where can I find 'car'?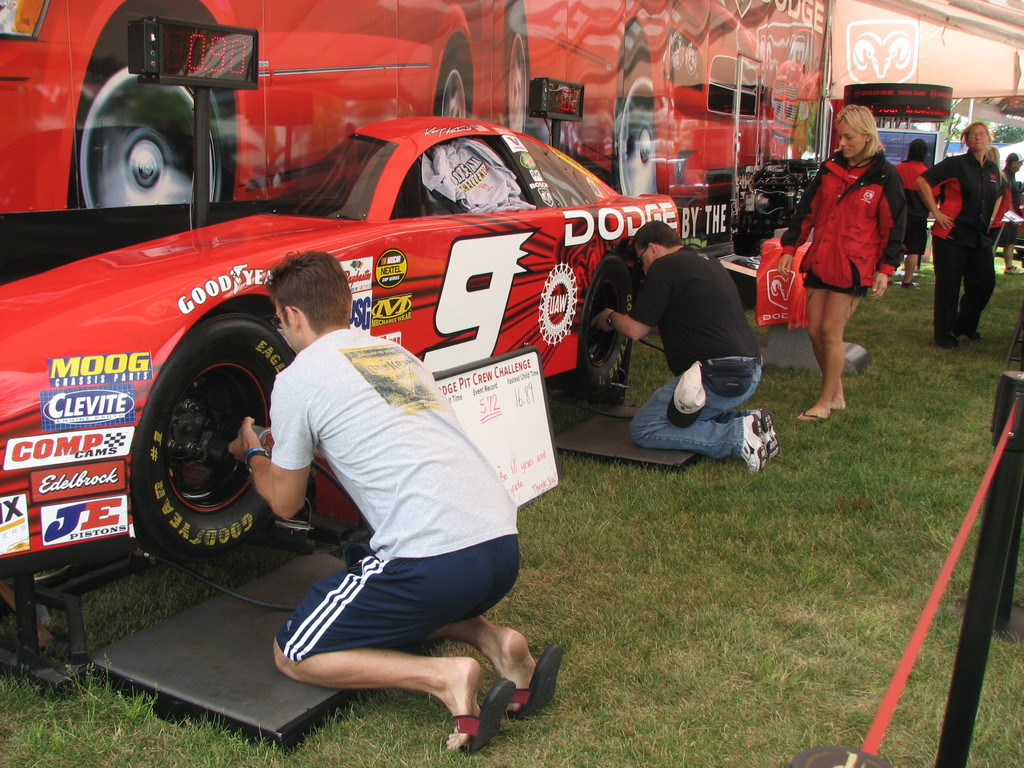
You can find it at <region>0, 0, 492, 214</region>.
